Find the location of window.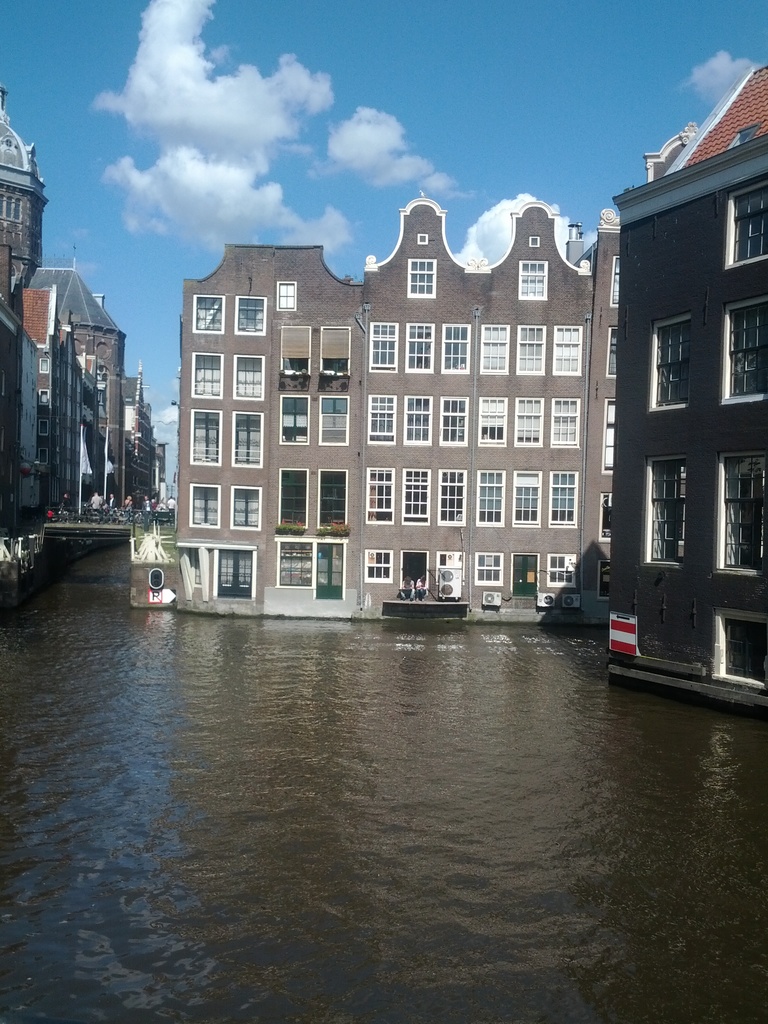
Location: bbox=(281, 322, 308, 376).
